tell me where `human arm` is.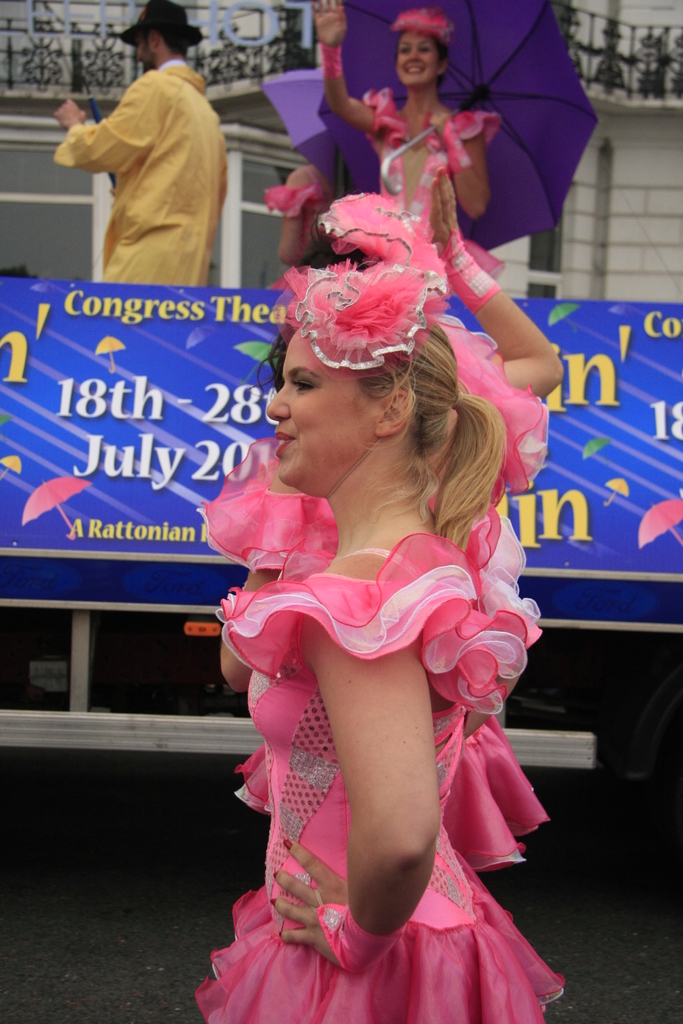
`human arm` is at <box>51,68,175,169</box>.
